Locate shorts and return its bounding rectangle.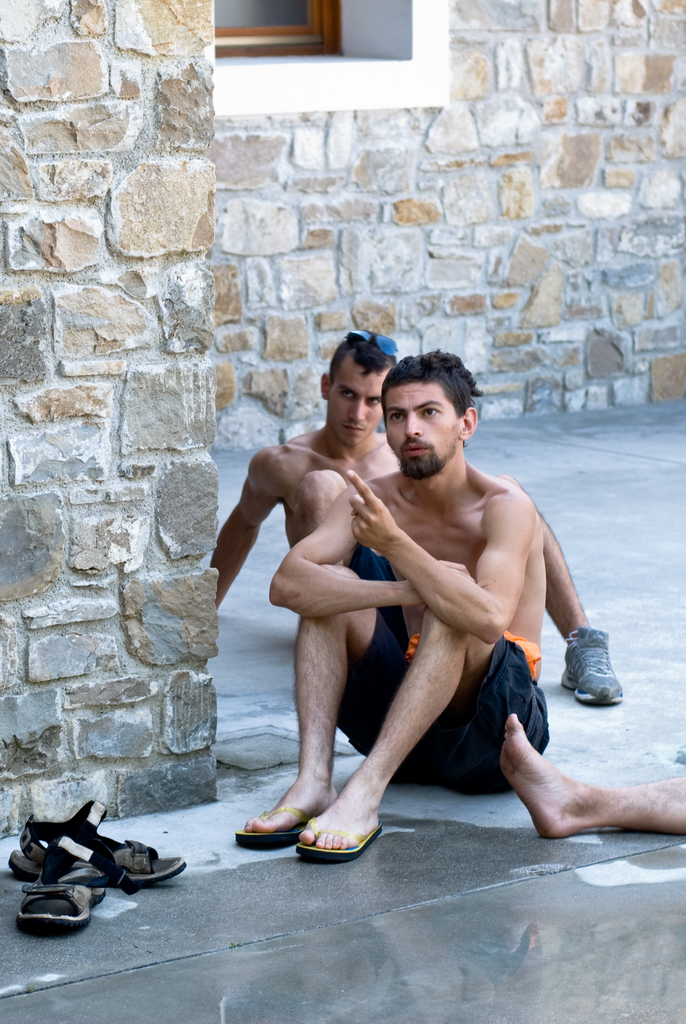
x1=336, y1=616, x2=551, y2=797.
